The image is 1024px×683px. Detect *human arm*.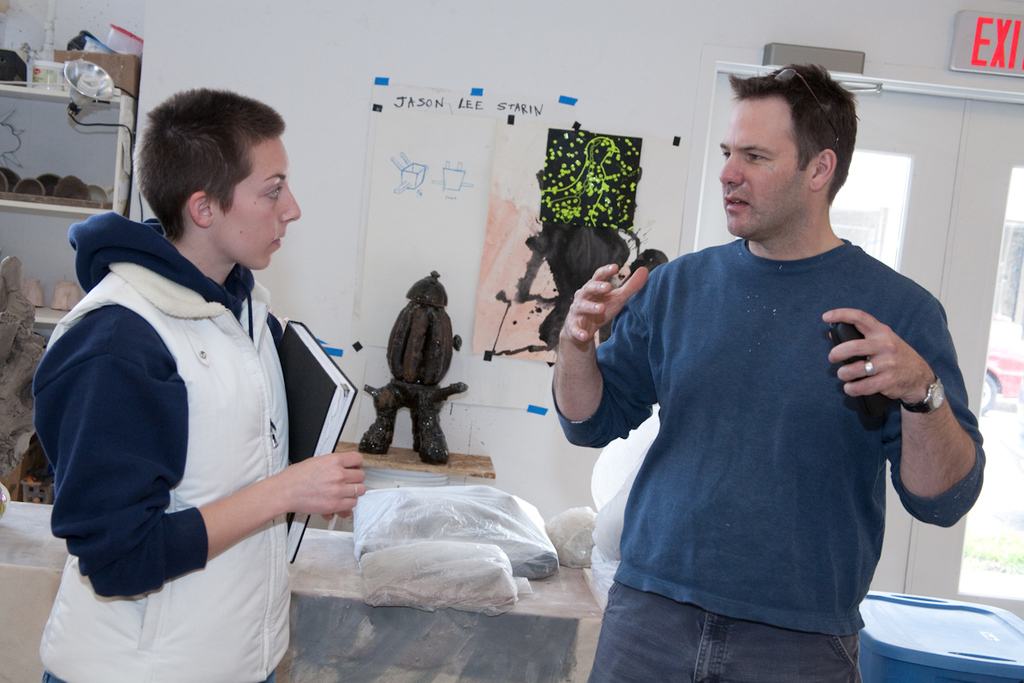
Detection: <bbox>543, 249, 678, 455</bbox>.
